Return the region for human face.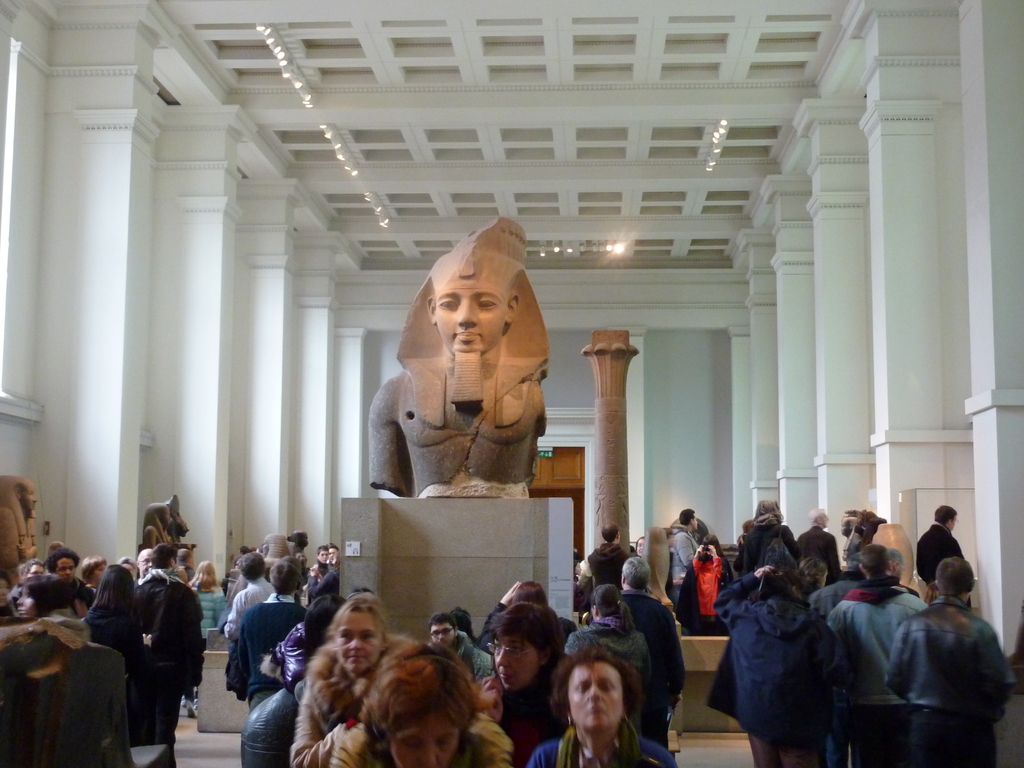
pyautogui.locateOnScreen(317, 548, 328, 564).
